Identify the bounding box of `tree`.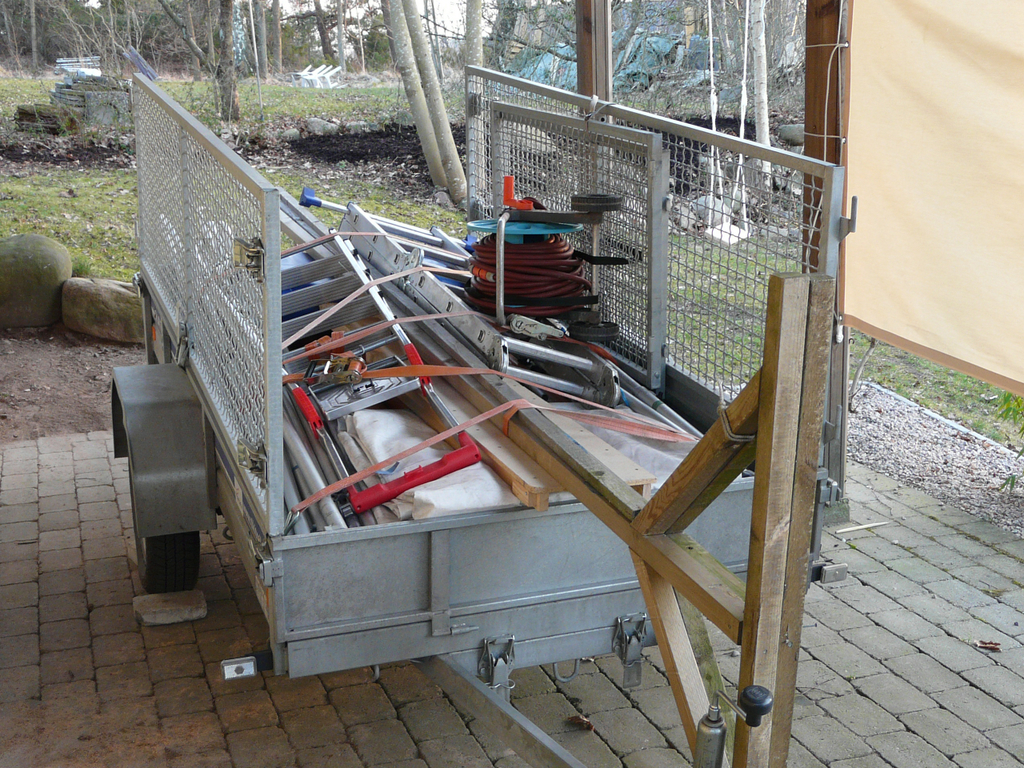
BBox(83, 0, 162, 66).
